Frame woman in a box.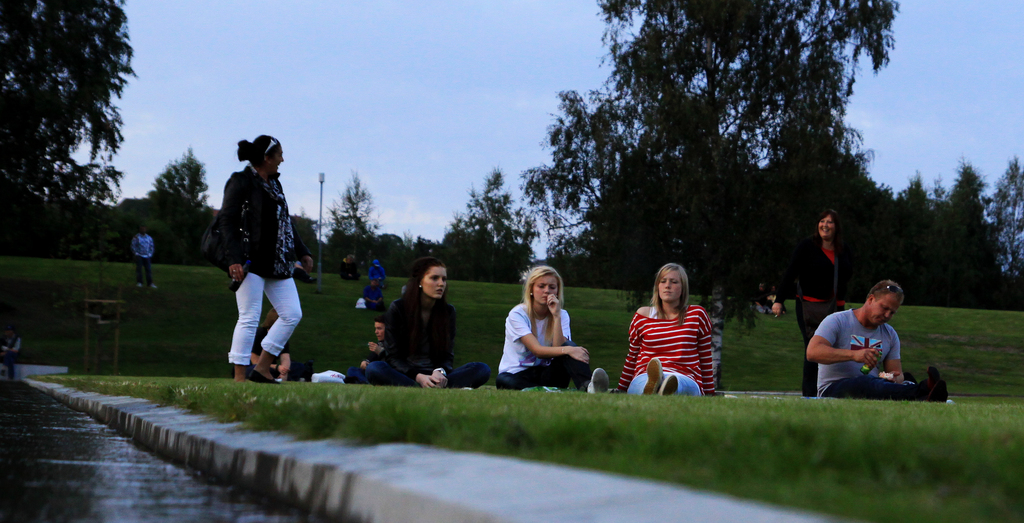
{"x1": 493, "y1": 264, "x2": 610, "y2": 394}.
